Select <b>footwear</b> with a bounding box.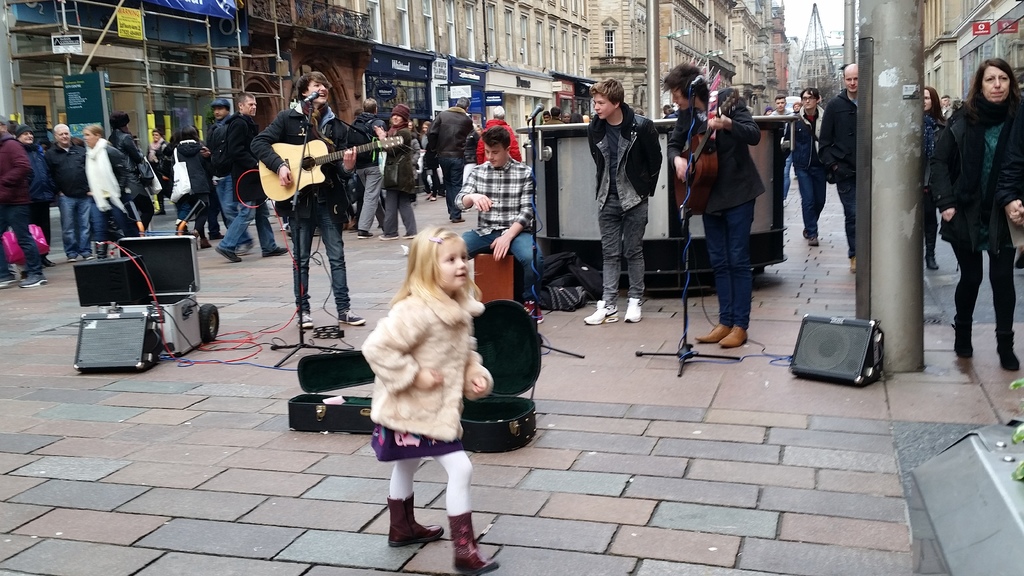
crop(339, 308, 367, 325).
